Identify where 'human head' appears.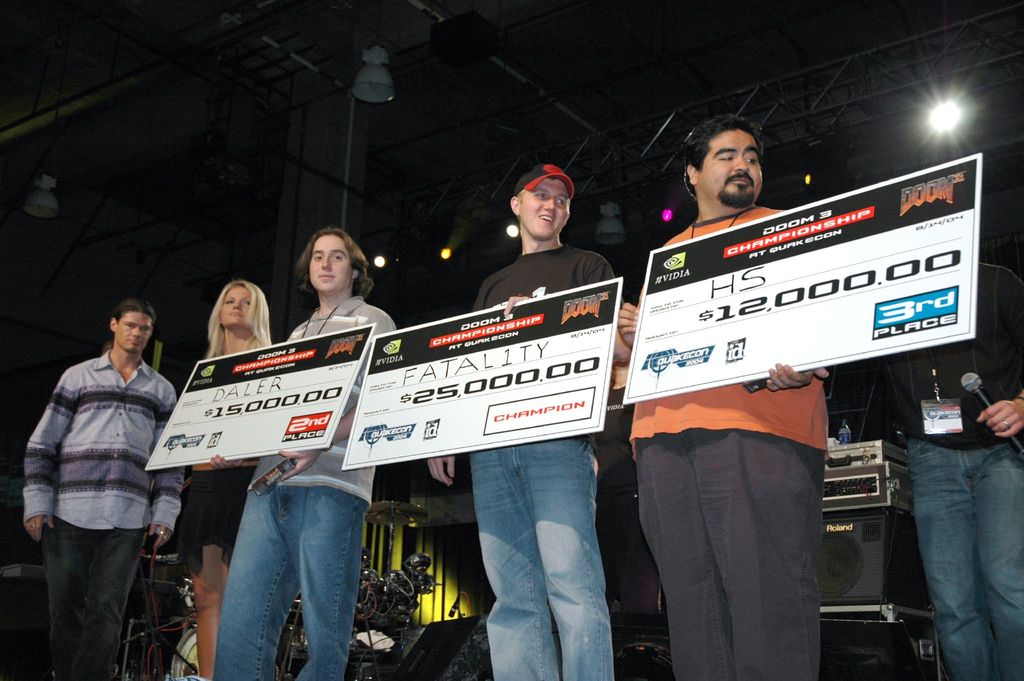
Appears at box(213, 281, 271, 335).
